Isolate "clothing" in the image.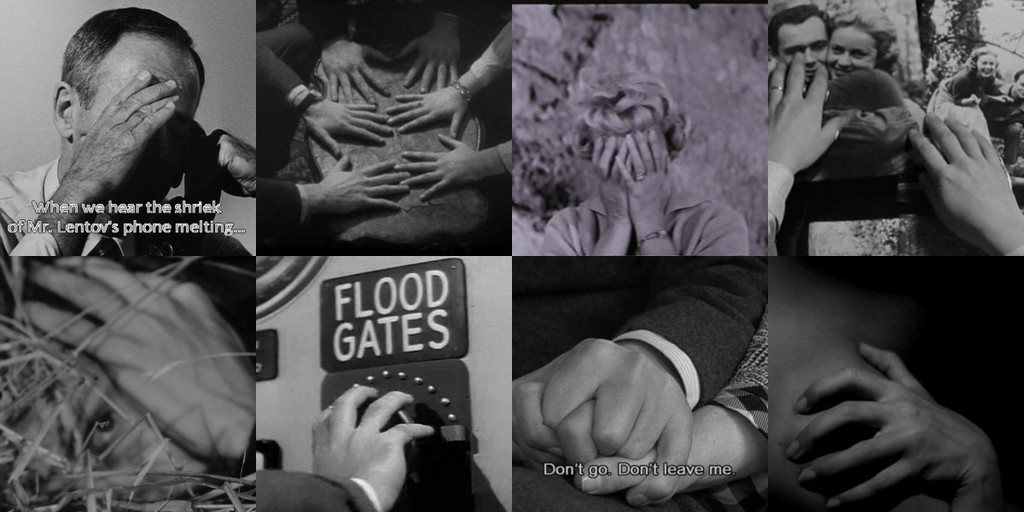
Isolated region: left=0, top=155, right=253, bottom=265.
